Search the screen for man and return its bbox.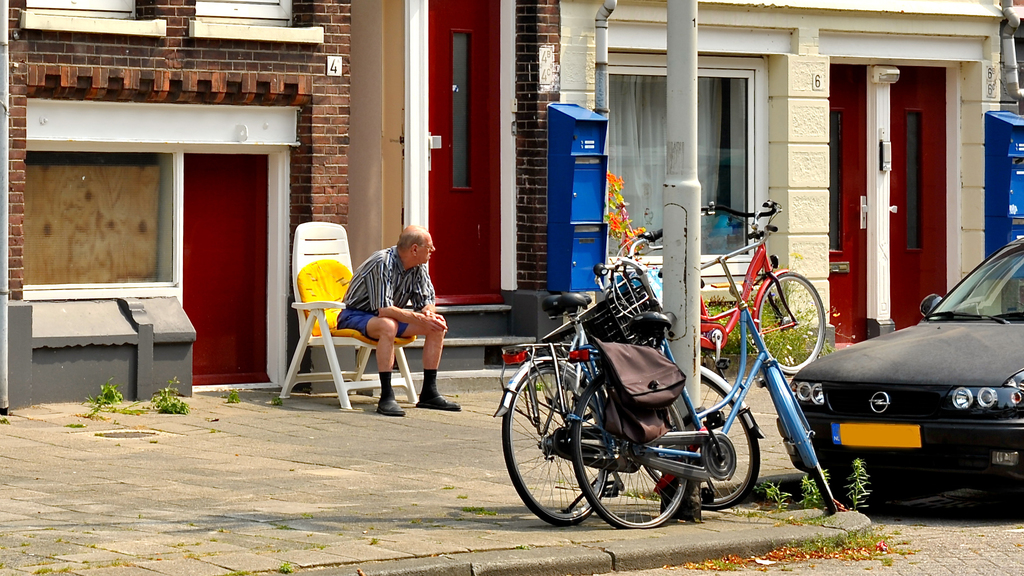
Found: select_region(327, 223, 462, 422).
